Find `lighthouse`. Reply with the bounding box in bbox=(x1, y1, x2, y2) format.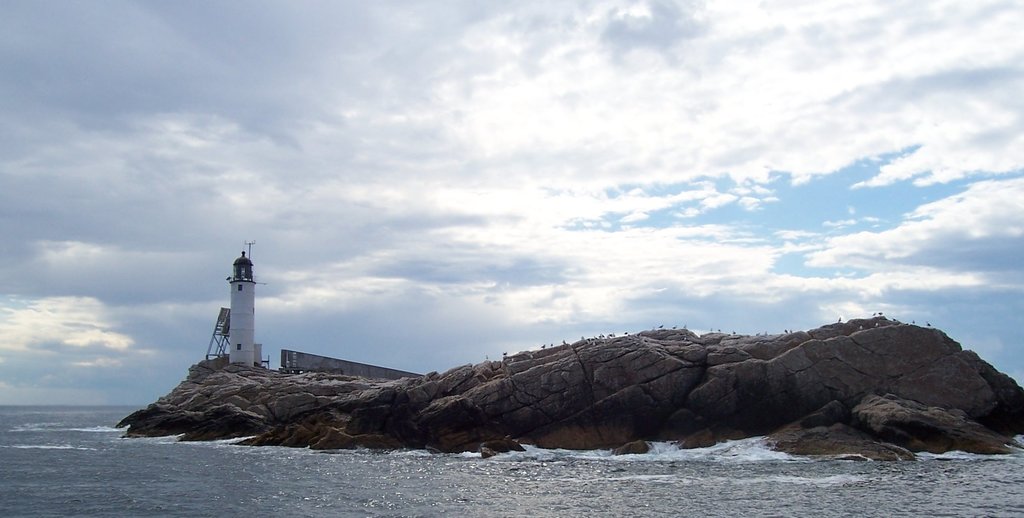
bbox=(225, 237, 262, 370).
